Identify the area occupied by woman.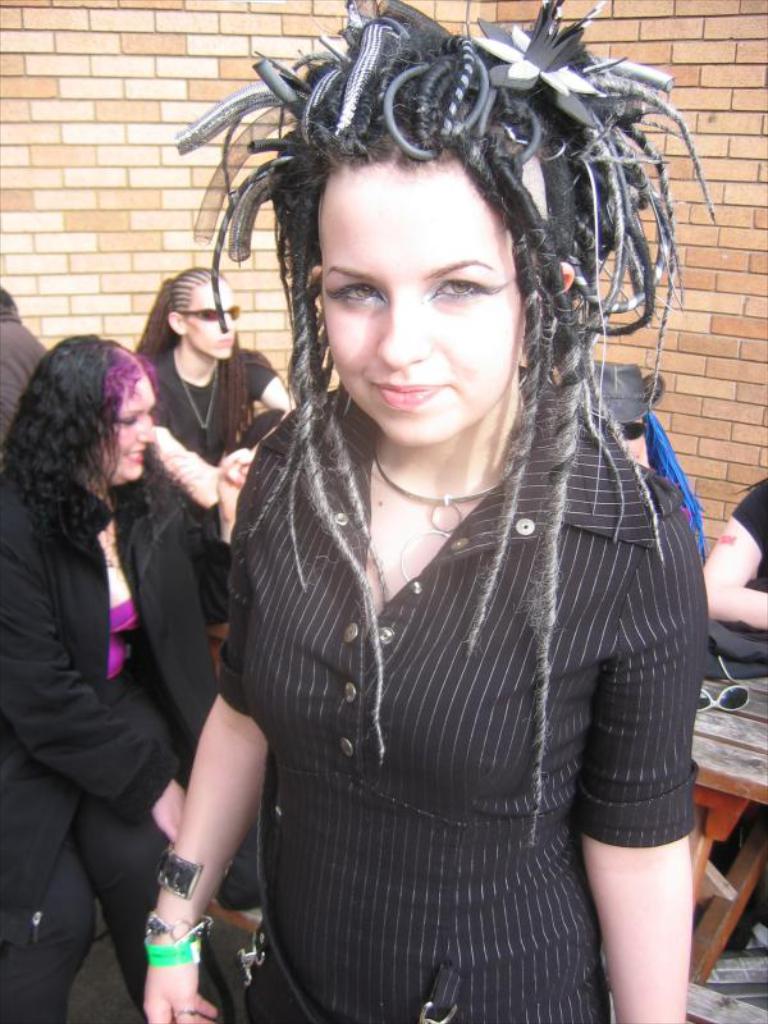
Area: 146/24/744/1006.
